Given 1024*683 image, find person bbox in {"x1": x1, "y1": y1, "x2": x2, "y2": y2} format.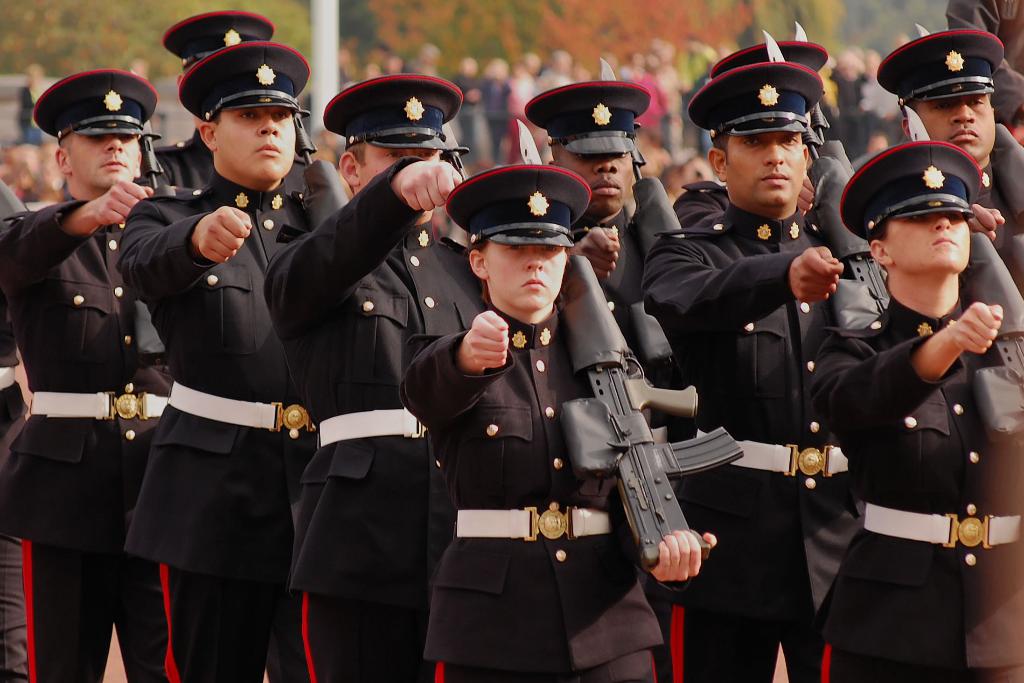
{"x1": 119, "y1": 50, "x2": 296, "y2": 682}.
